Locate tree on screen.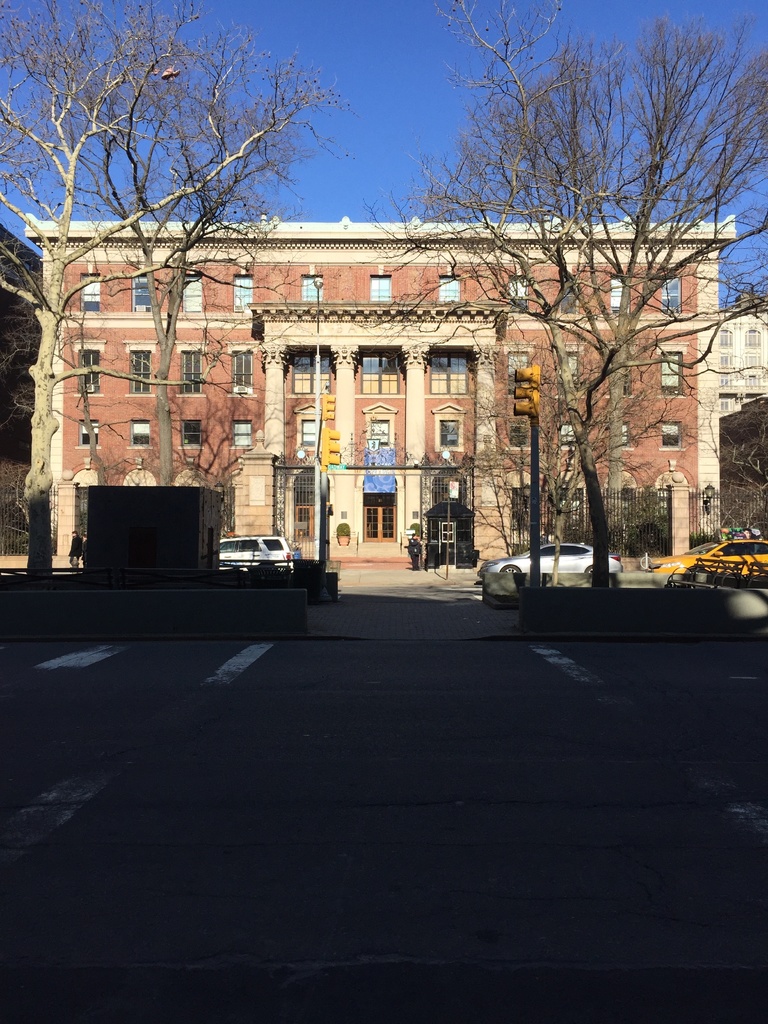
On screen at bbox(461, 372, 681, 631).
